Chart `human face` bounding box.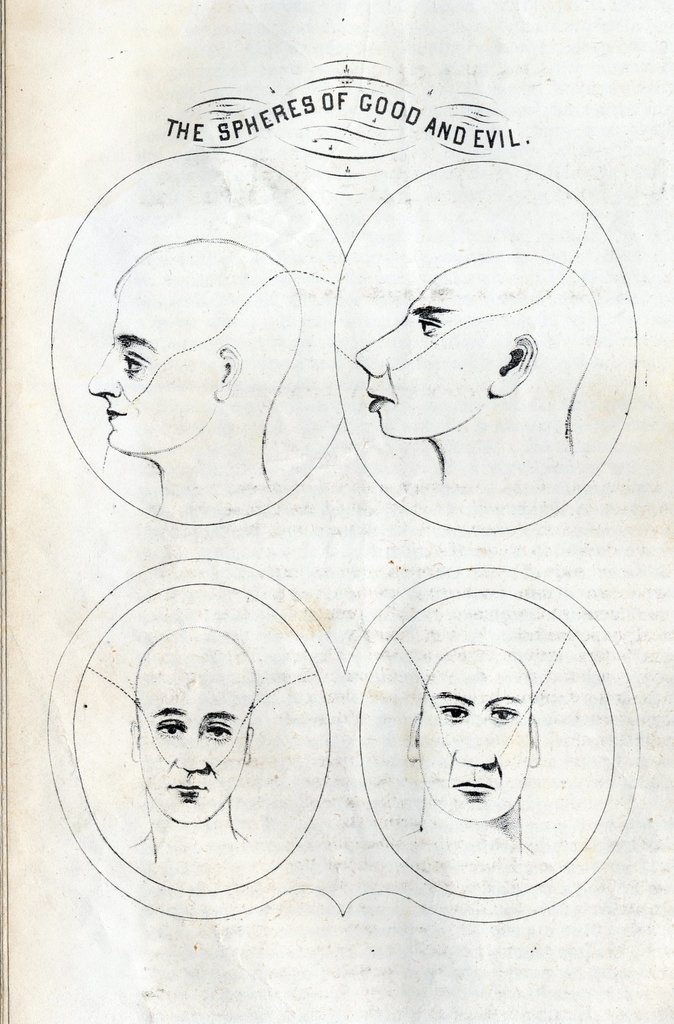
Charted: x1=86, y1=277, x2=226, y2=454.
